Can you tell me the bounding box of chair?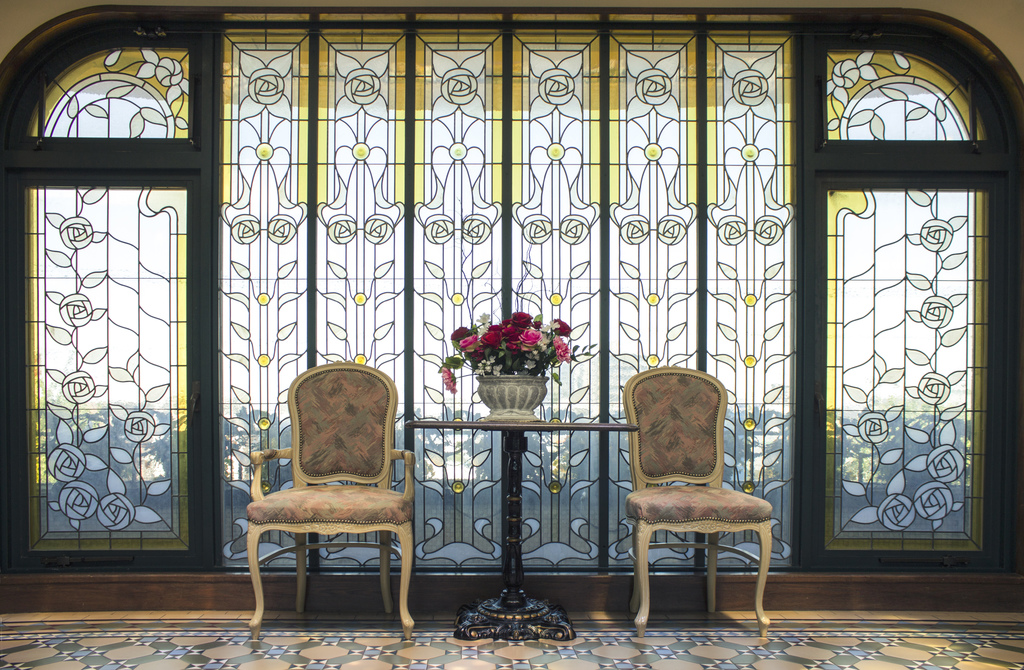
241,359,416,641.
